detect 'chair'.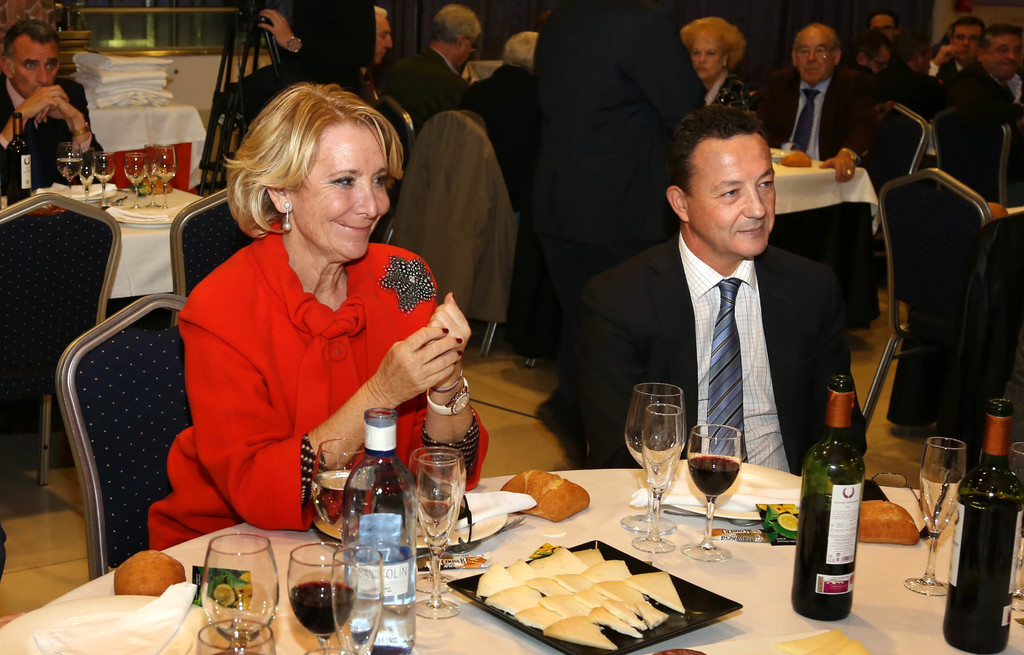
Detected at <region>879, 96, 930, 220</region>.
